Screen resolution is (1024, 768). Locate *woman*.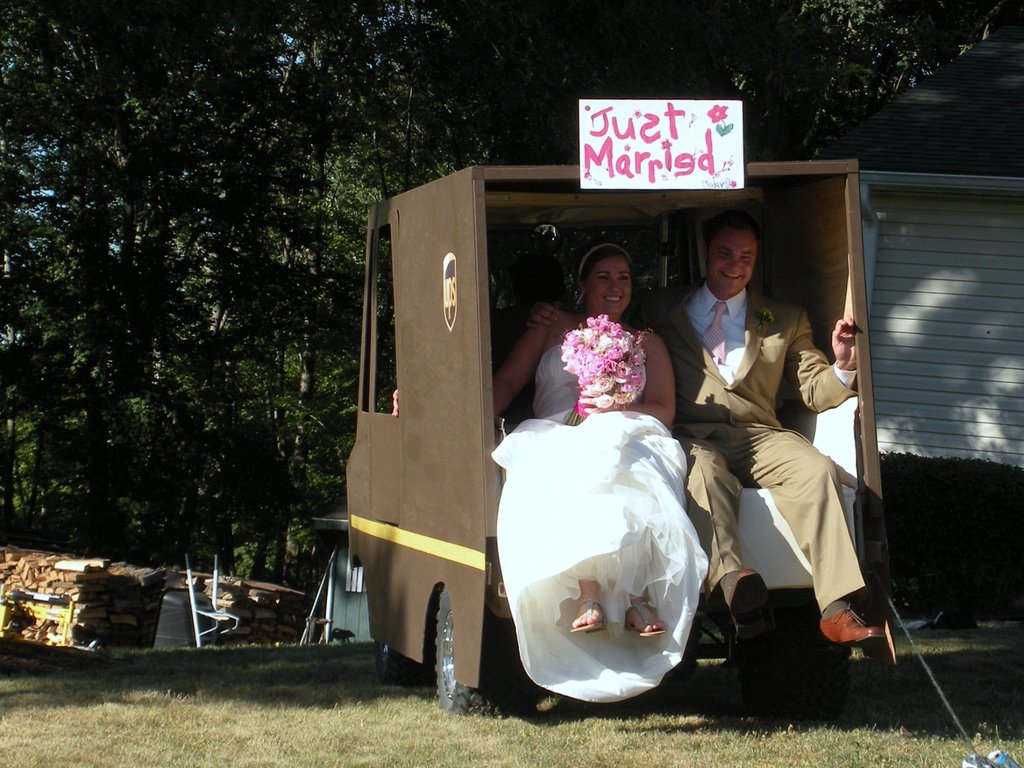
region(499, 232, 710, 705).
